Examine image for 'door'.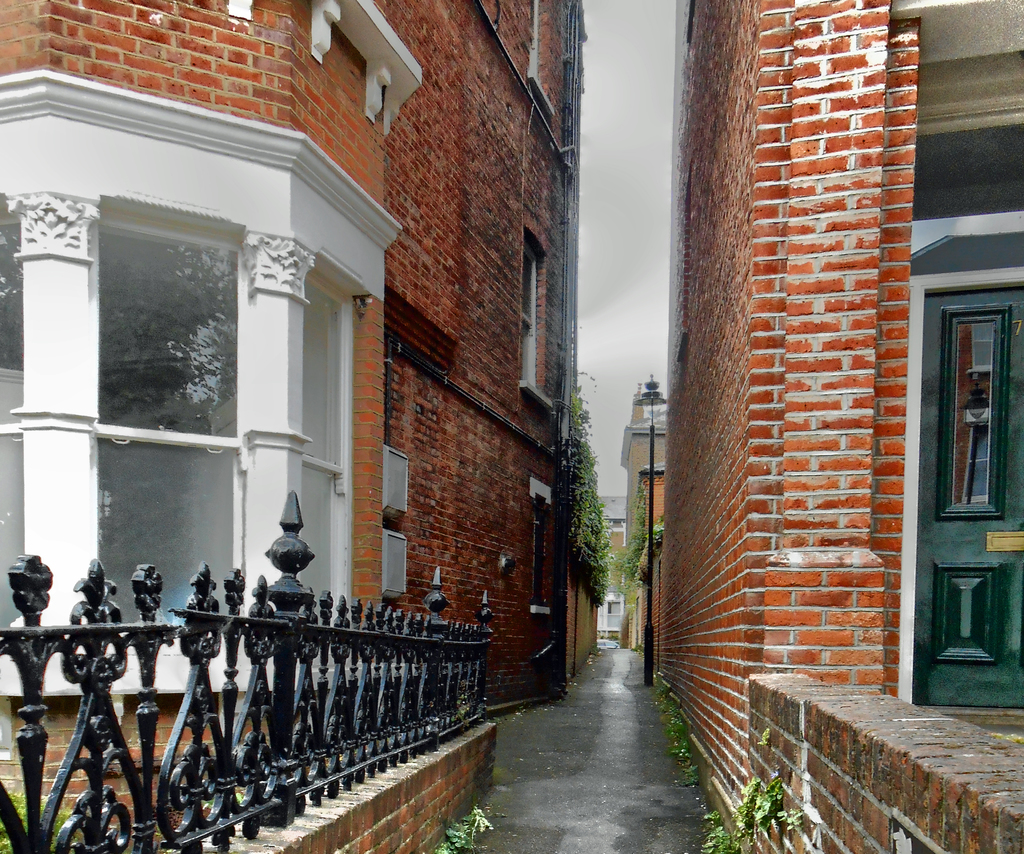
Examination result: <region>914, 266, 1007, 705</region>.
